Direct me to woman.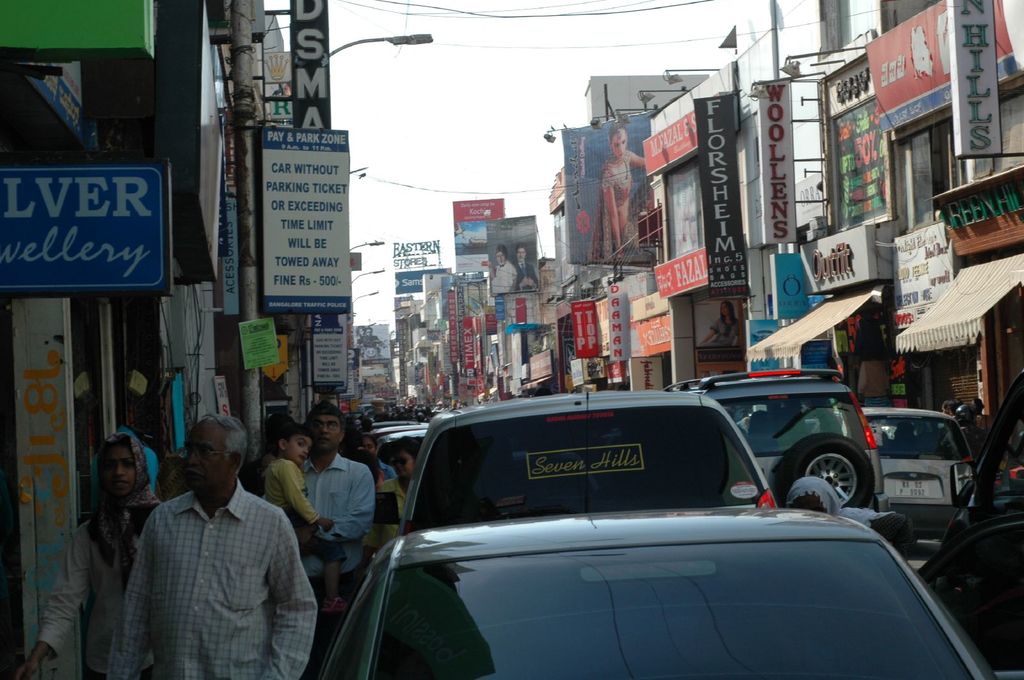
Direction: <bbox>92, 413, 335, 676</bbox>.
